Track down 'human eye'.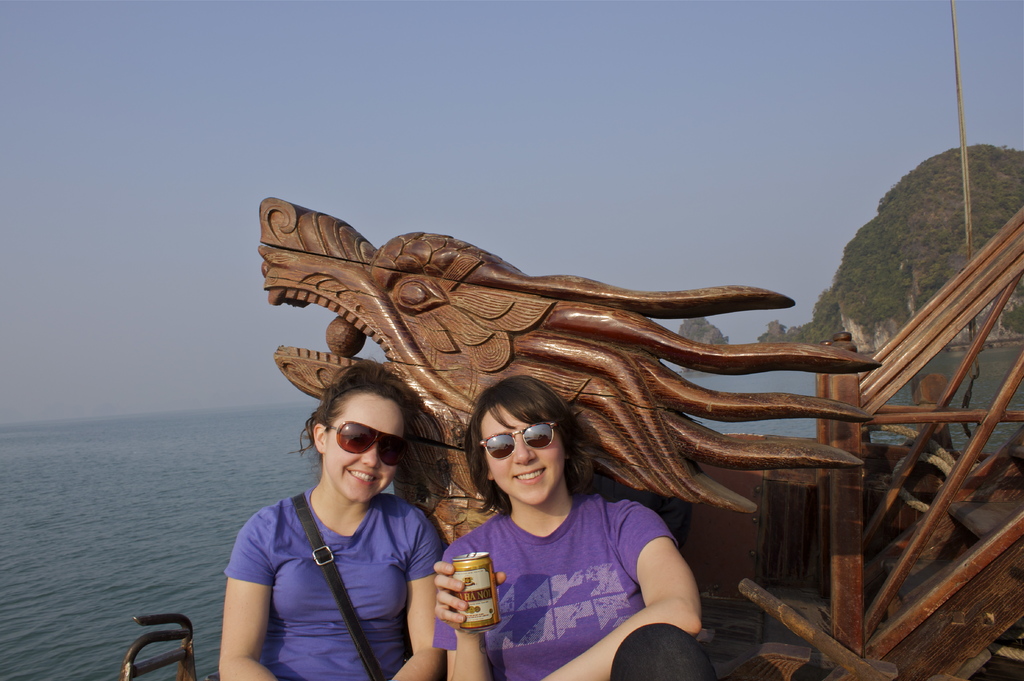
Tracked to box(381, 440, 399, 456).
